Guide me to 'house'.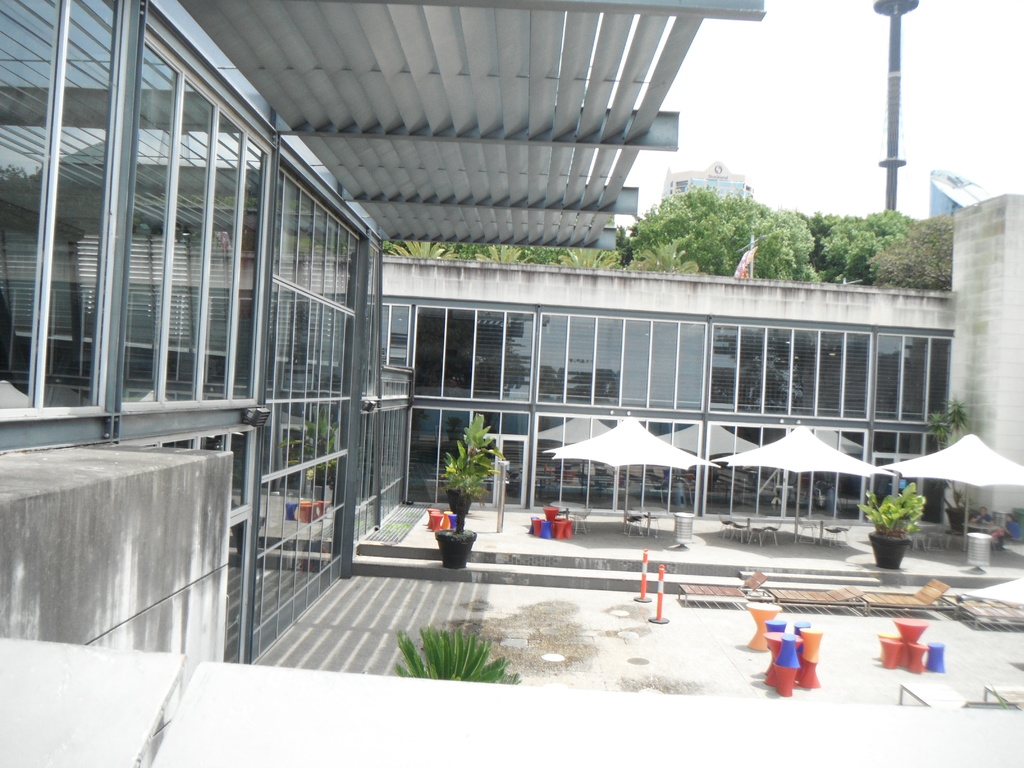
Guidance: 0,0,763,767.
